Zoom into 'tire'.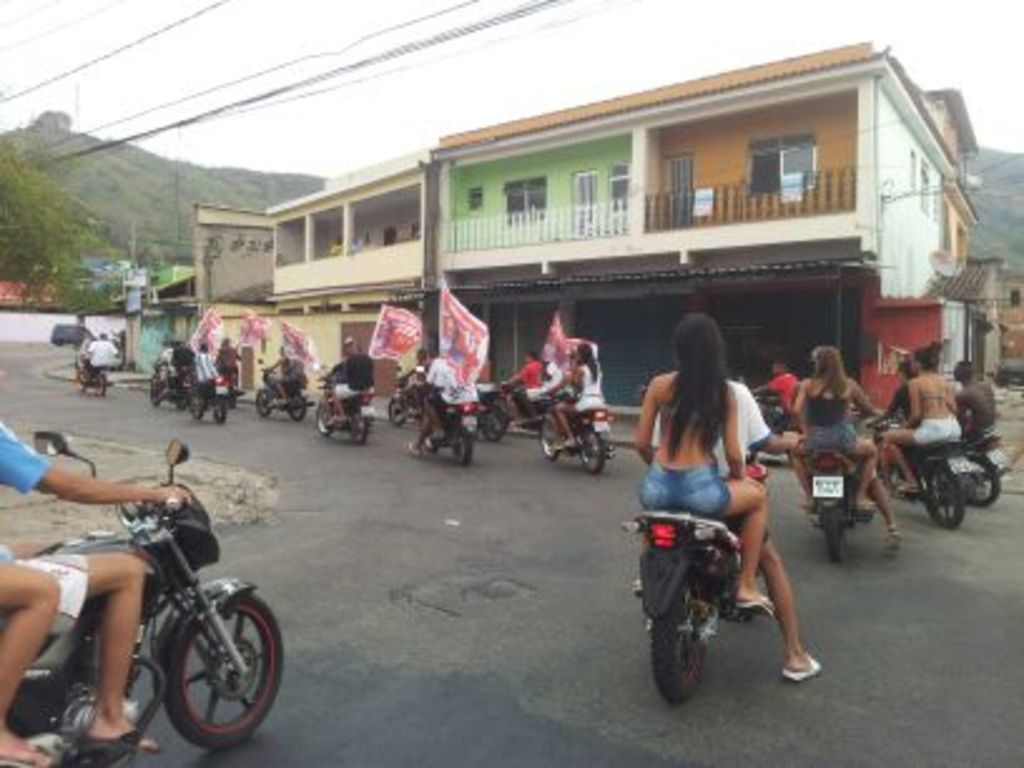
Zoom target: [73,364,85,394].
